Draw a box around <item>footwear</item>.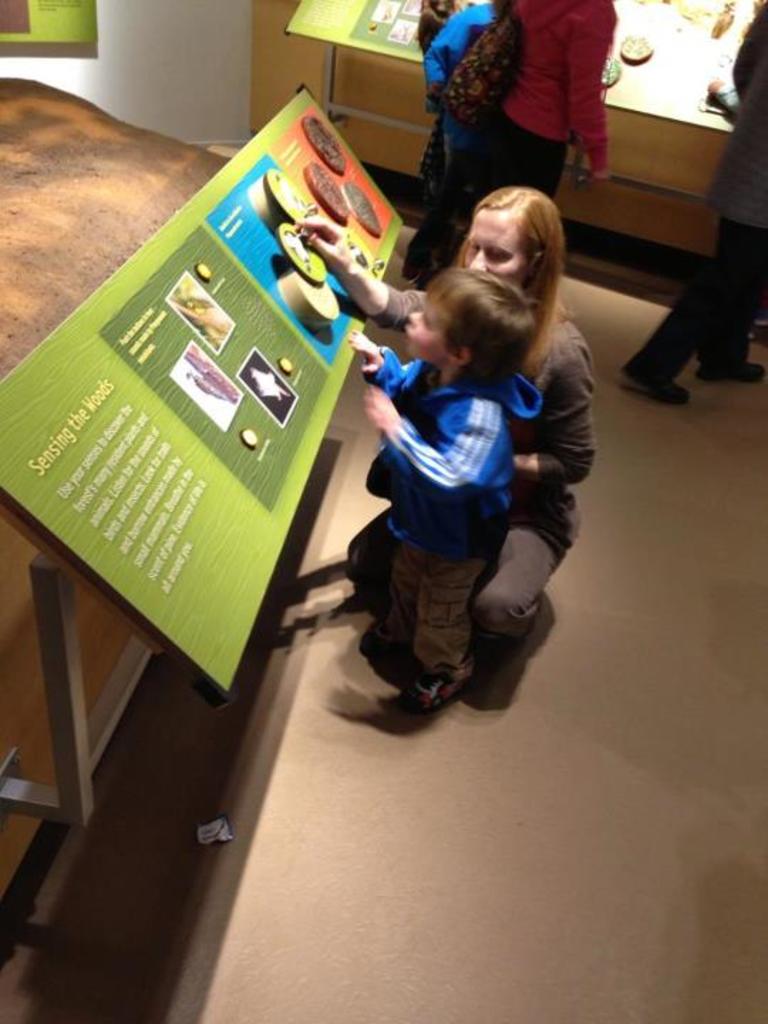
<bbox>631, 358, 686, 398</bbox>.
